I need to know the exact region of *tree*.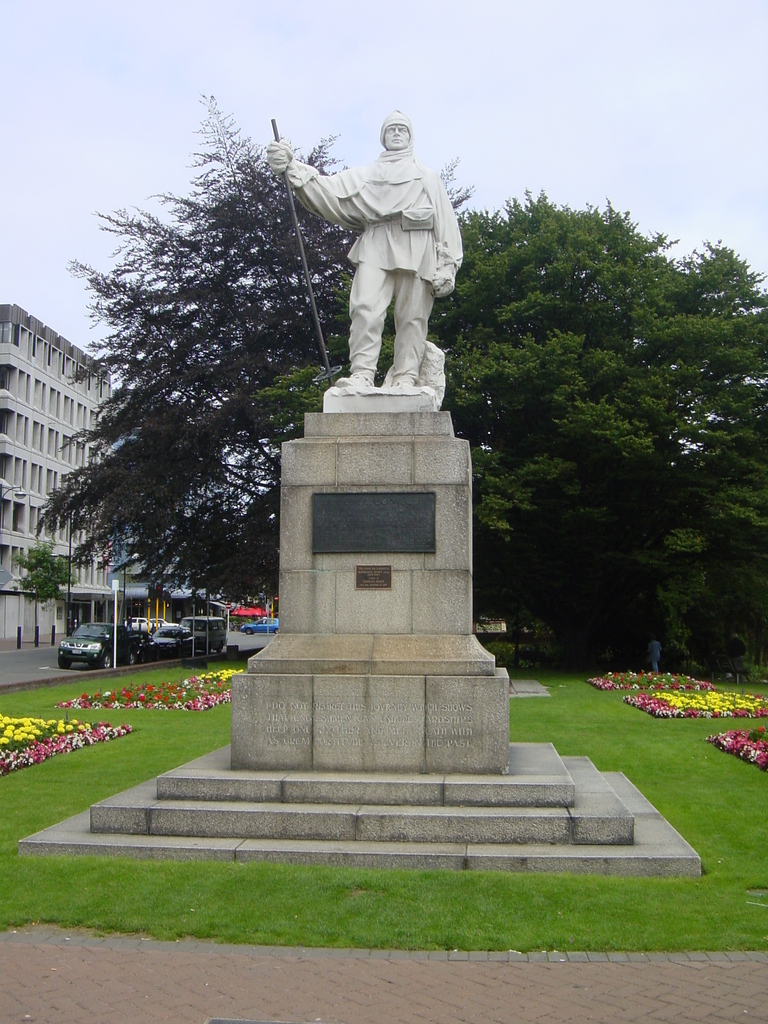
Region: 28, 89, 767, 674.
